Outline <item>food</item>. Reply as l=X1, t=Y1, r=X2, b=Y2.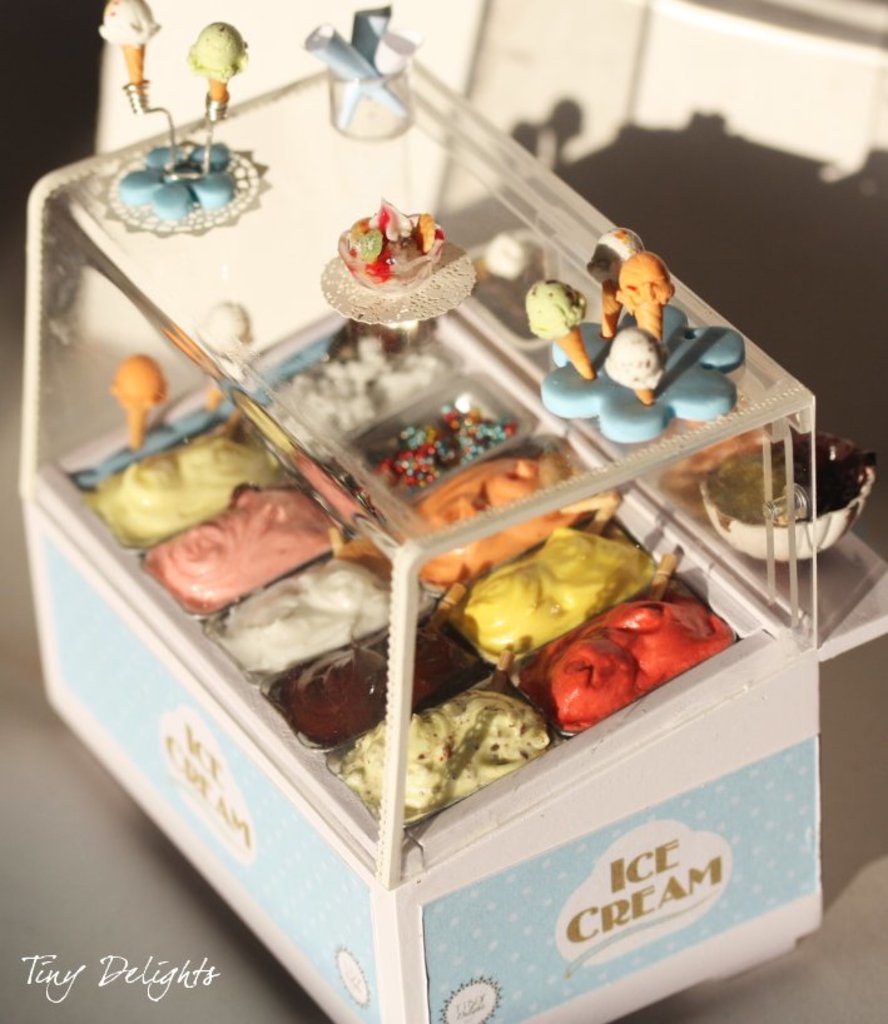
l=402, t=451, r=582, b=586.
